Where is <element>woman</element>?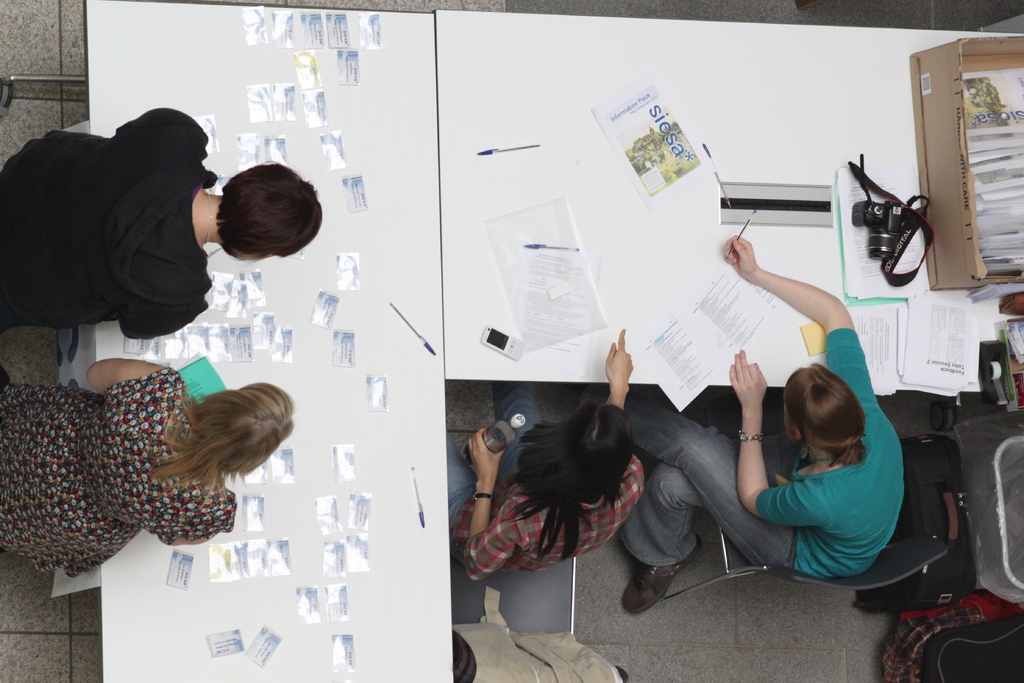
bbox=(439, 325, 645, 592).
